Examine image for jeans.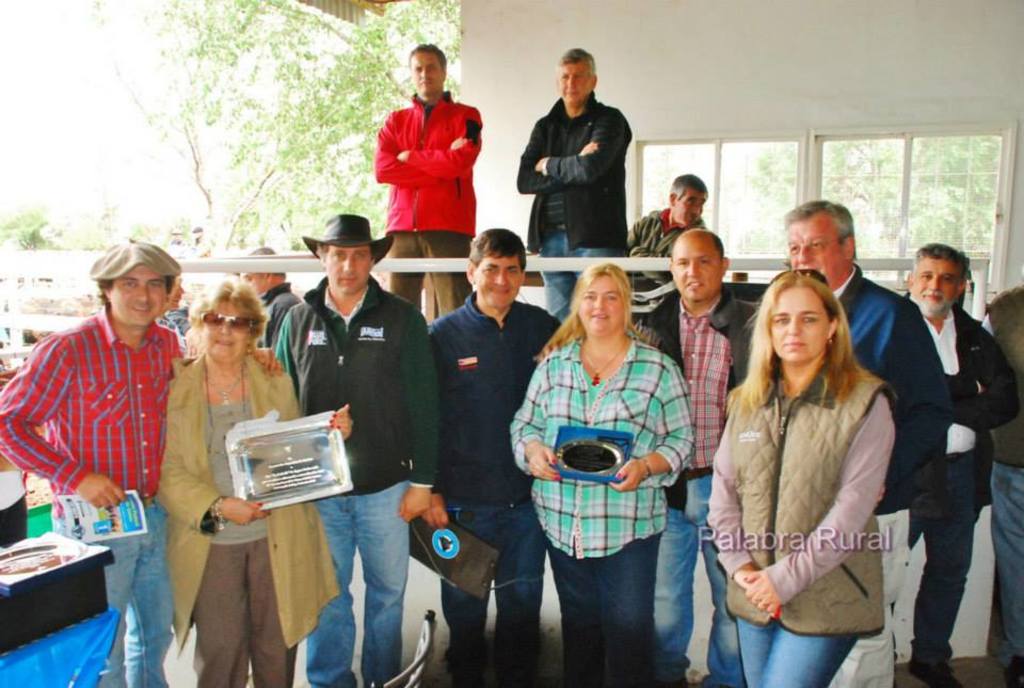
Examination result: [left=735, top=611, right=859, bottom=686].
